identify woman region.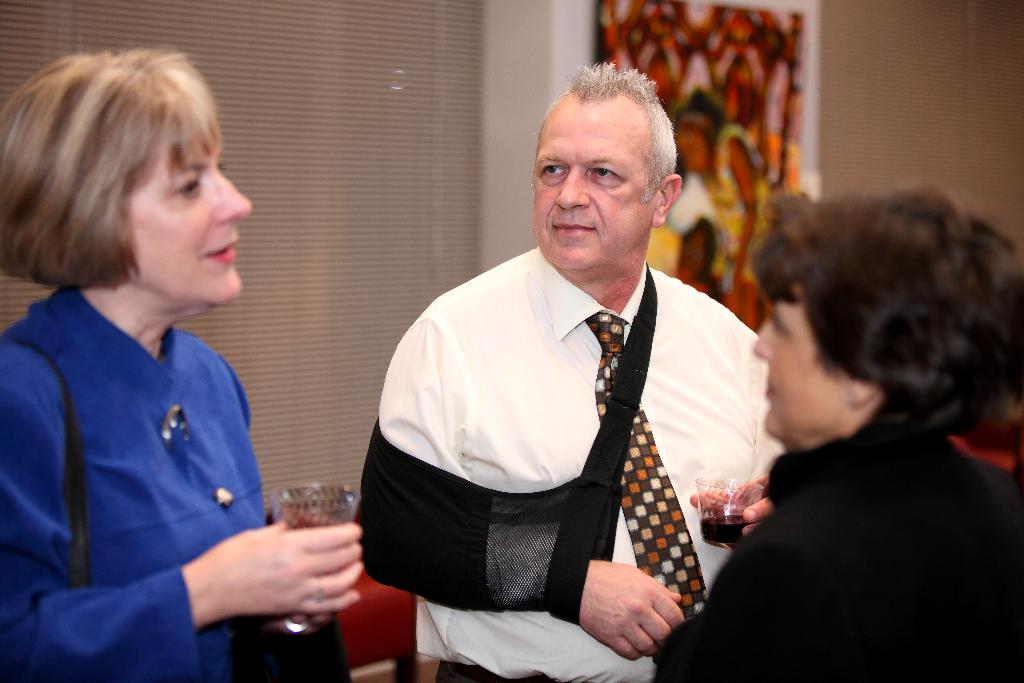
Region: <region>0, 44, 314, 682</region>.
